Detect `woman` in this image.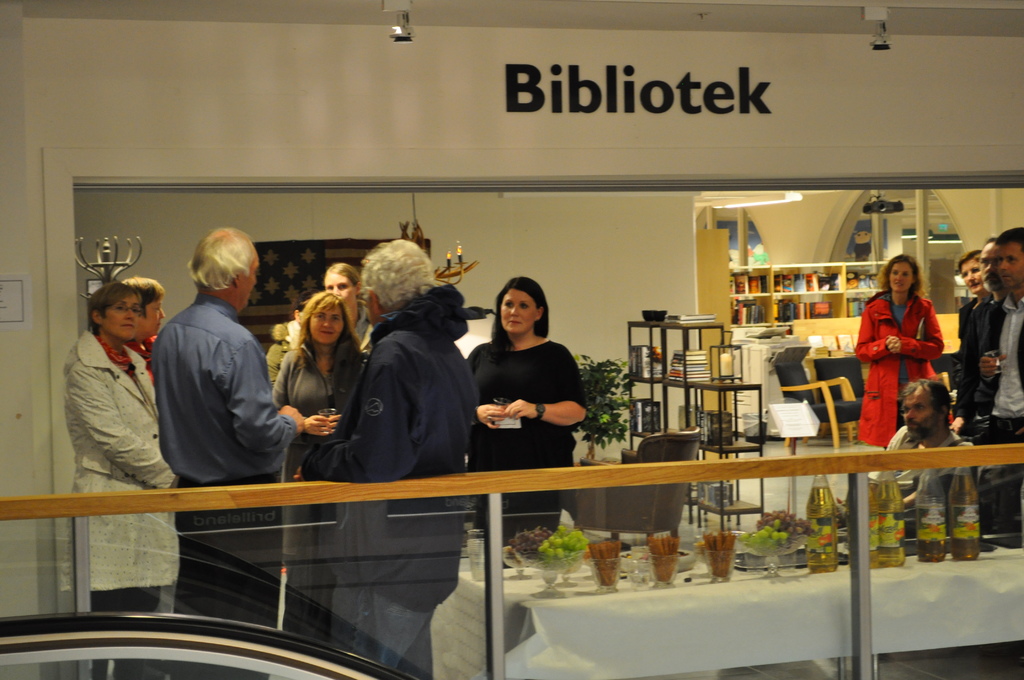
Detection: [x1=323, y1=262, x2=383, y2=341].
